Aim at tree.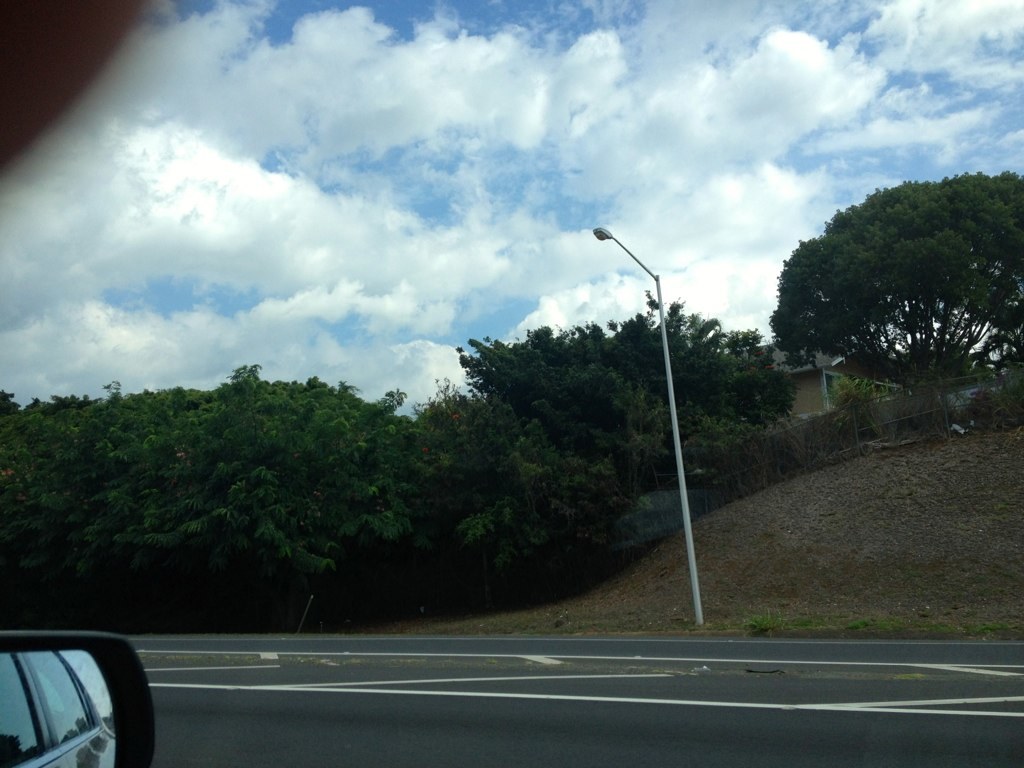
Aimed at select_region(773, 173, 1023, 392).
